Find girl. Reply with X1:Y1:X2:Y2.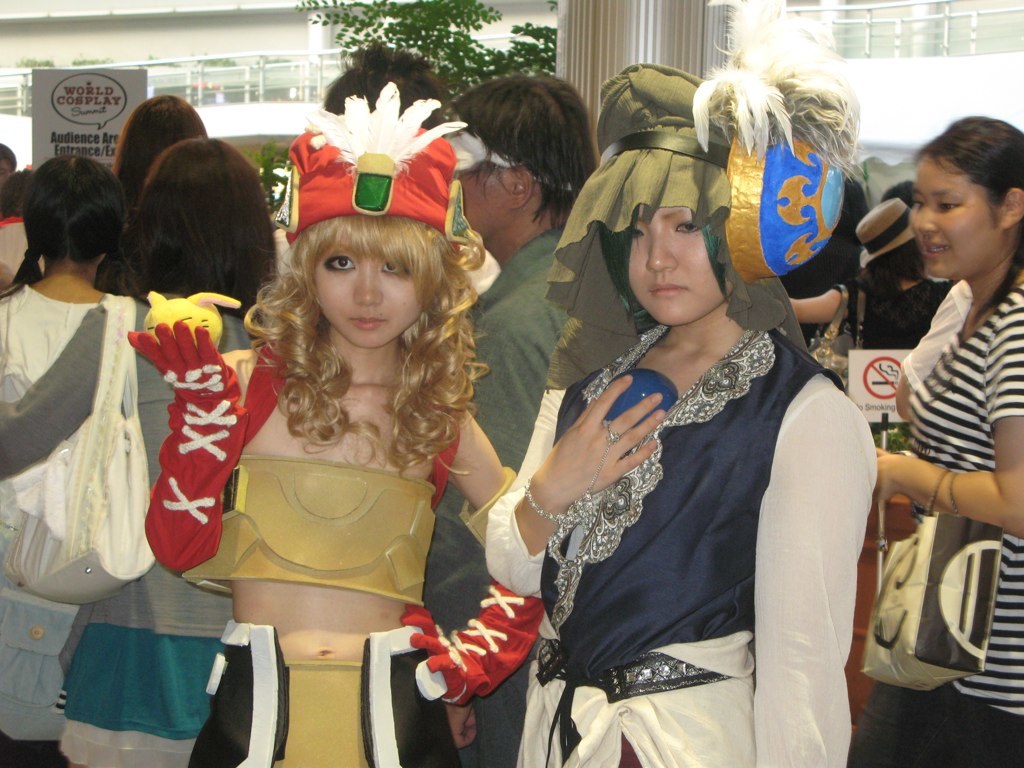
482:0:879:767.
